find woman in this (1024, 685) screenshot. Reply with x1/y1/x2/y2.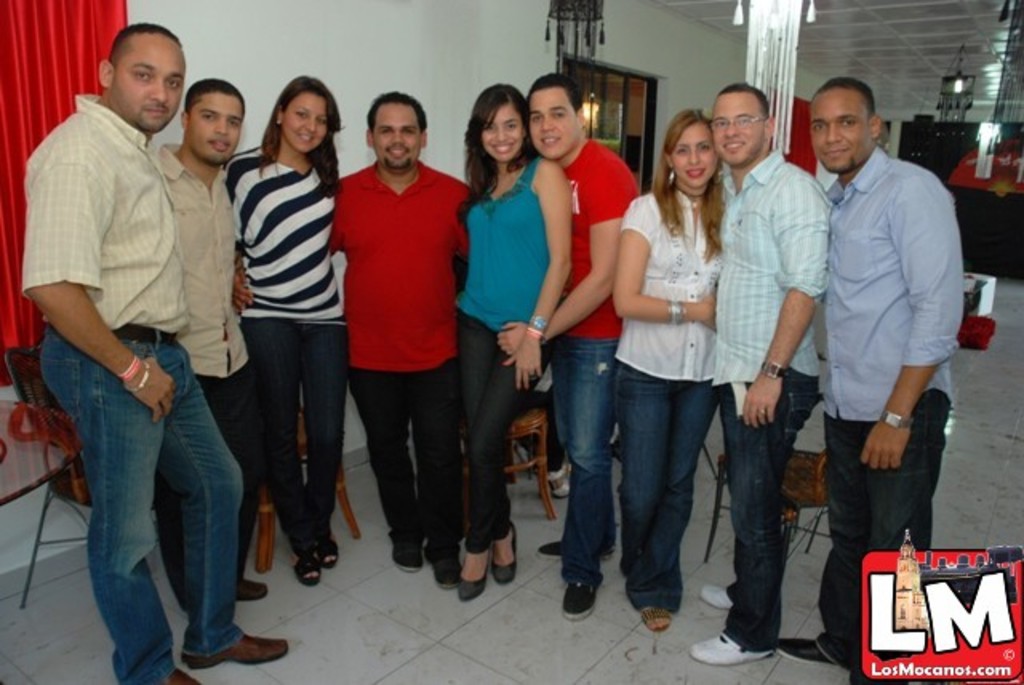
450/74/554/619.
